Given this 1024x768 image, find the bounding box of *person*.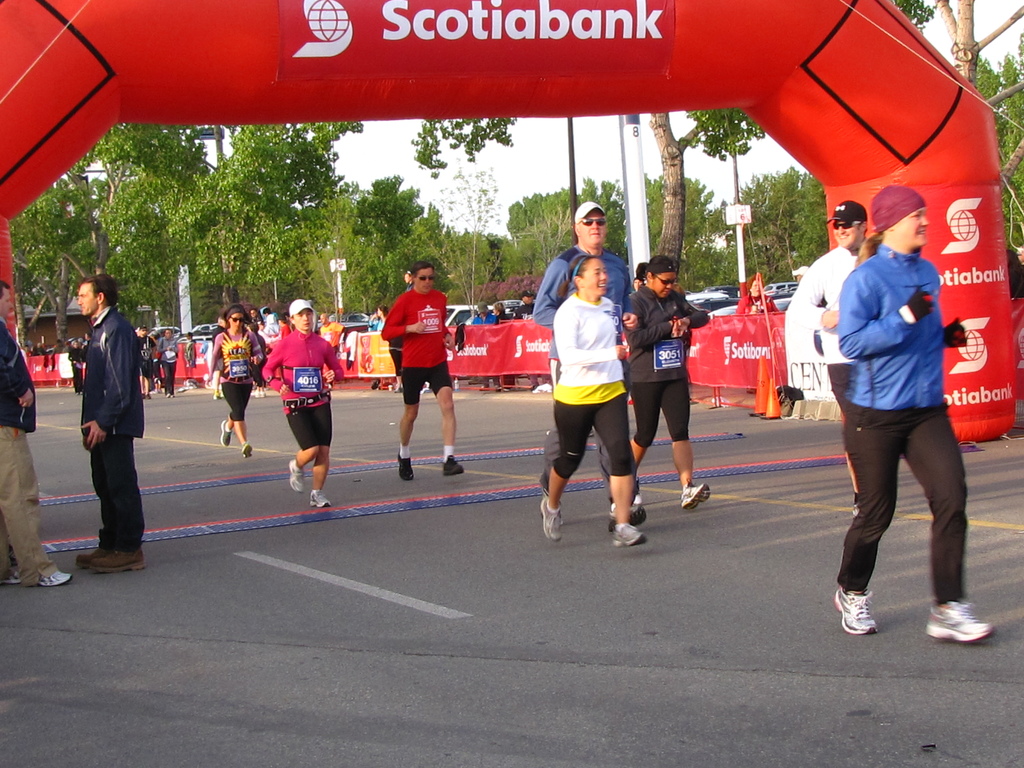
pyautogui.locateOnScreen(214, 301, 262, 457).
